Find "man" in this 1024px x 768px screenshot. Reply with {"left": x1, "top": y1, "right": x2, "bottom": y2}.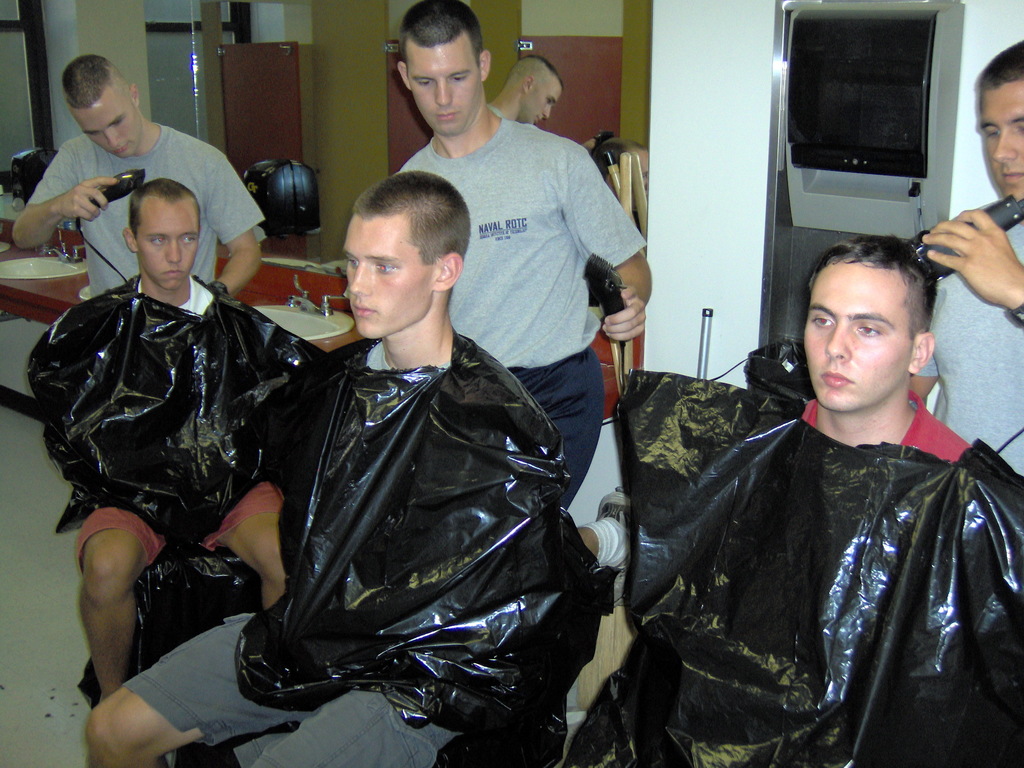
{"left": 21, "top": 177, "right": 307, "bottom": 683}.
